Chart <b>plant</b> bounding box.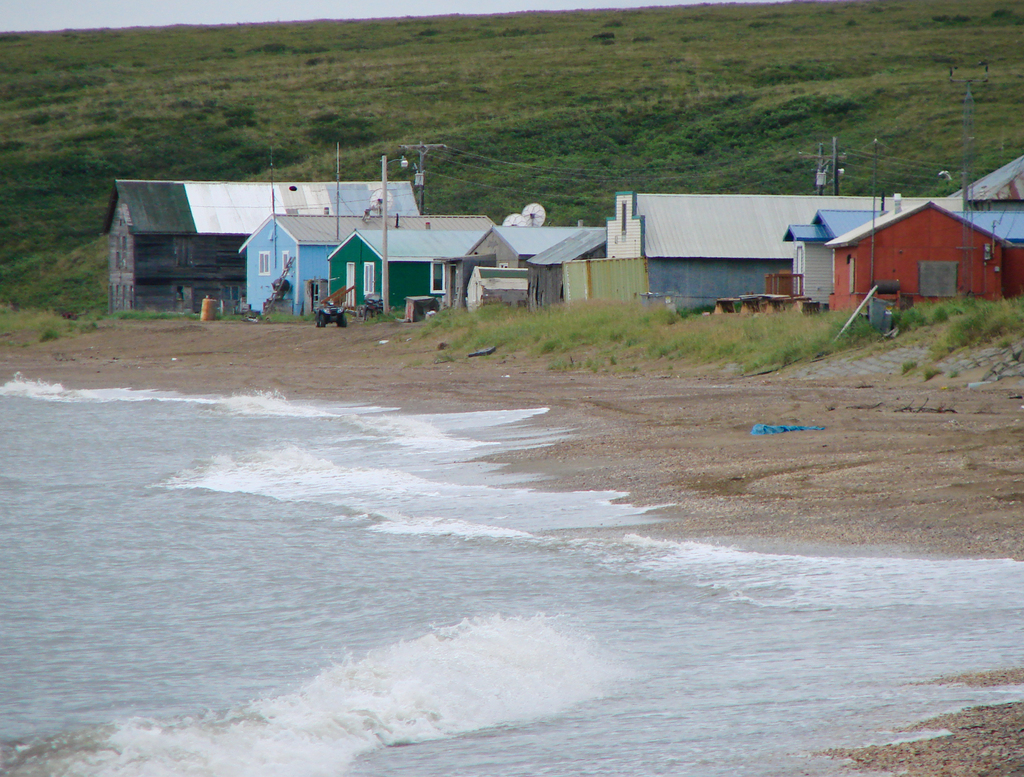
Charted: BBox(40, 325, 56, 346).
